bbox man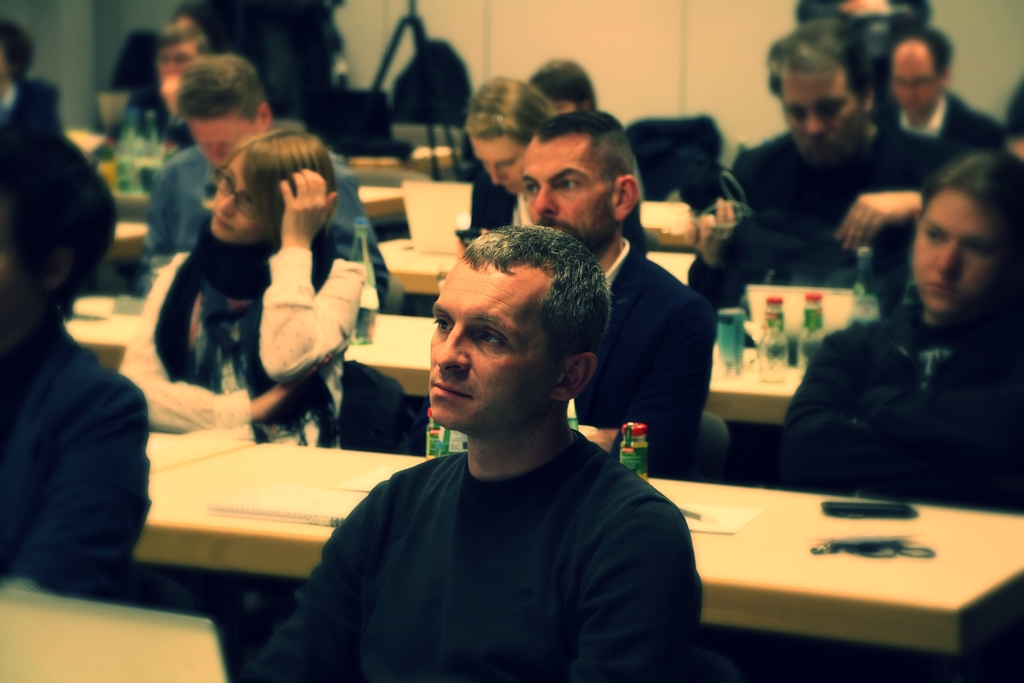
detection(688, 16, 970, 317)
